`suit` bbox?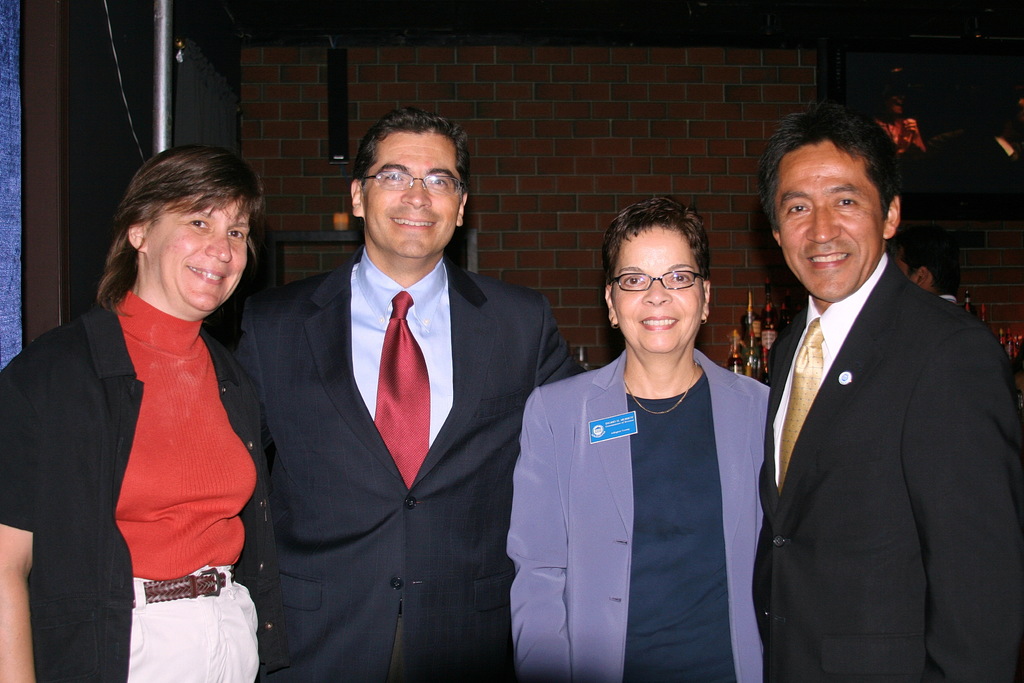
{"left": 506, "top": 342, "right": 767, "bottom": 682}
